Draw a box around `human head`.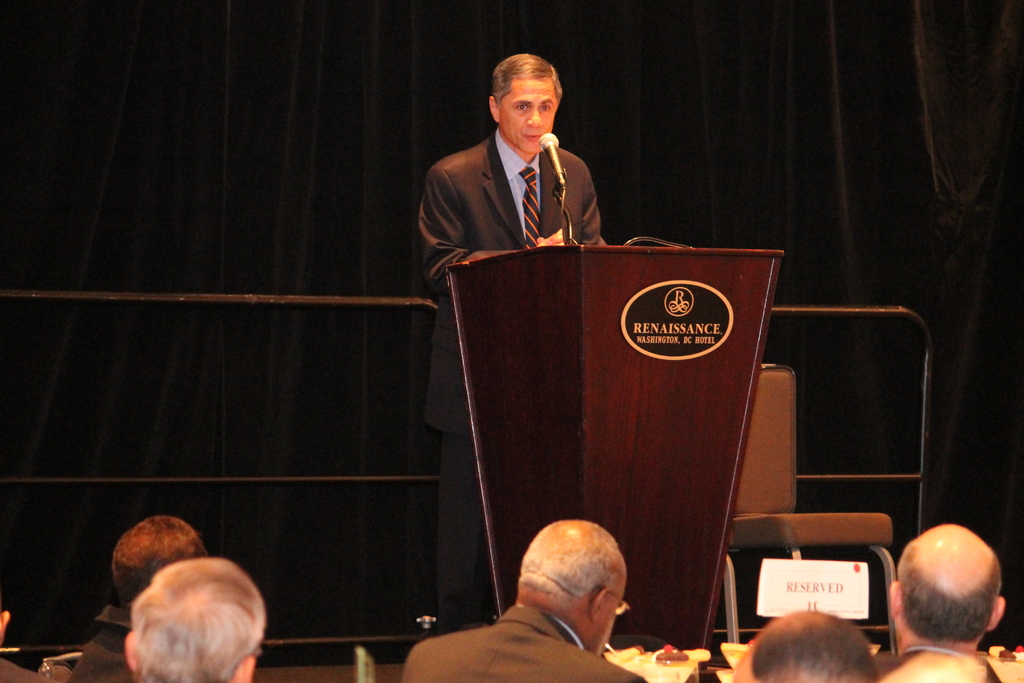
[x1=110, y1=513, x2=206, y2=607].
